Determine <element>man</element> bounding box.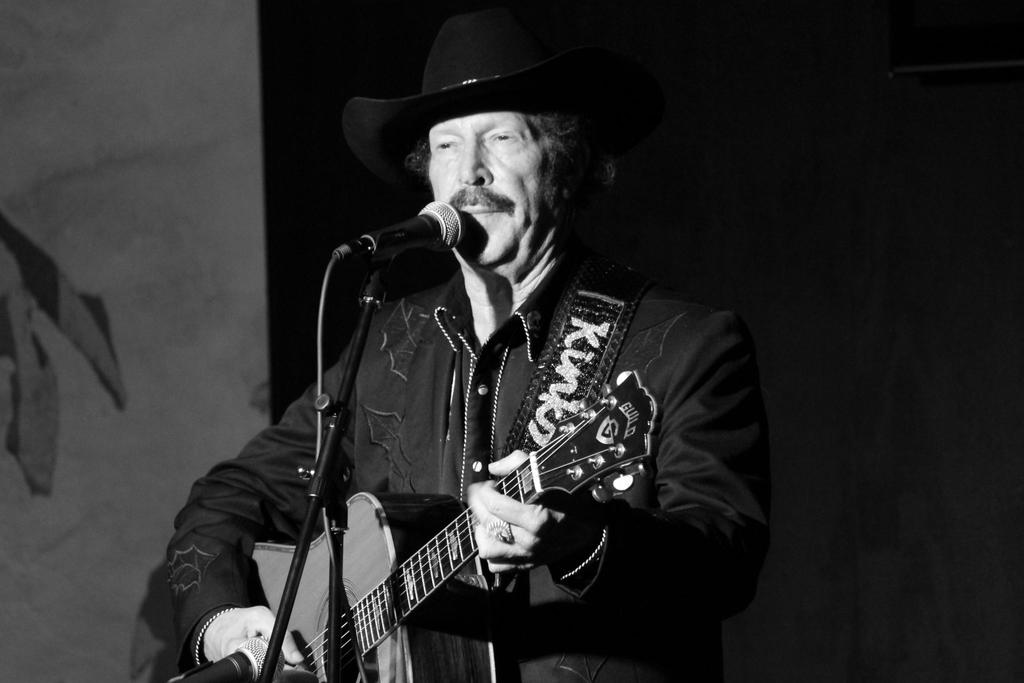
Determined: left=131, top=4, right=845, bottom=682.
